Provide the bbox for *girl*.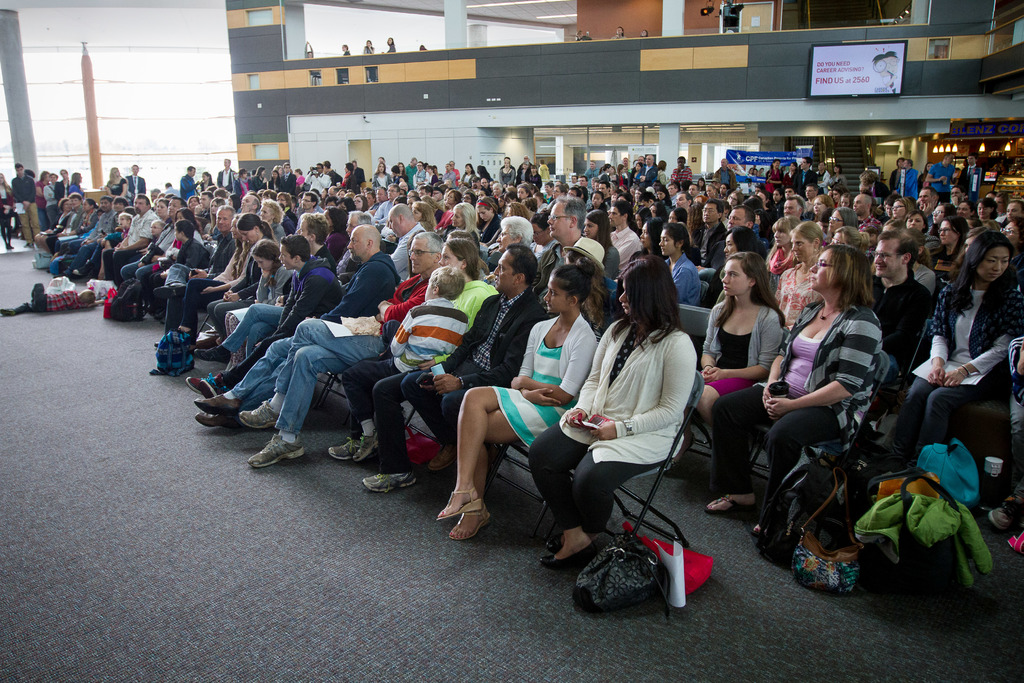
915/208/928/235.
